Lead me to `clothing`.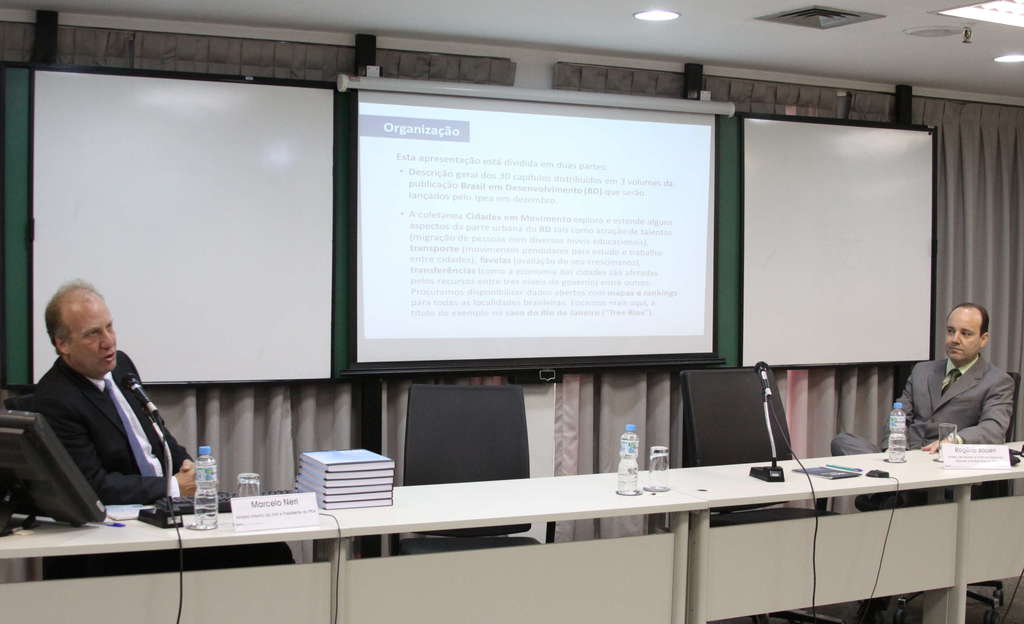
Lead to pyautogui.locateOnScreen(39, 350, 233, 500).
